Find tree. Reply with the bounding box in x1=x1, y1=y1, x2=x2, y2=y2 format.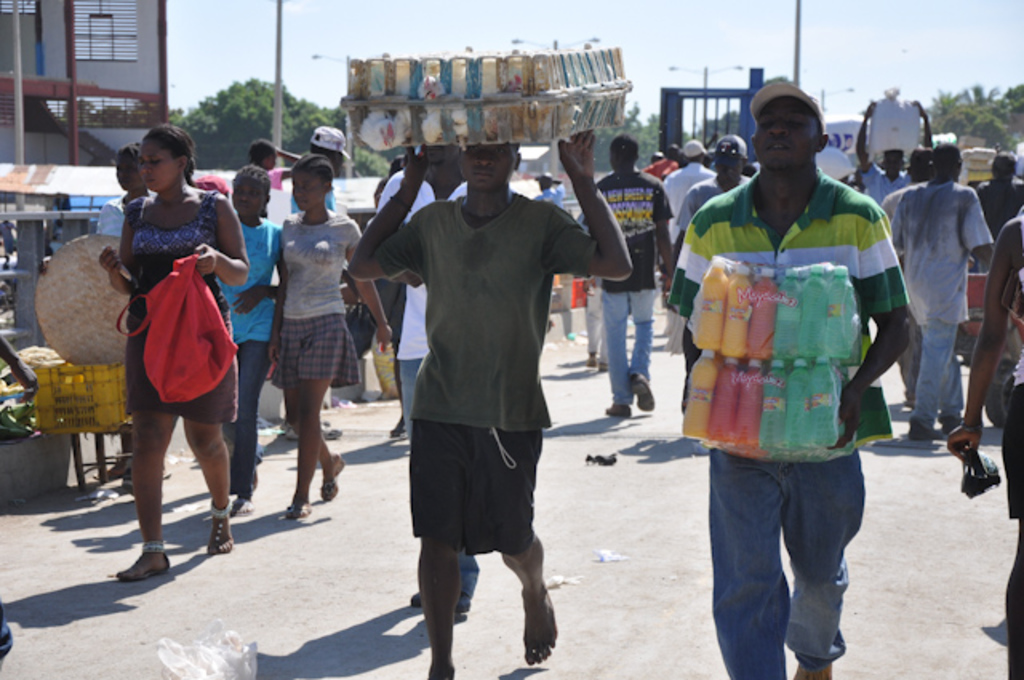
x1=914, y1=78, x2=1022, y2=158.
